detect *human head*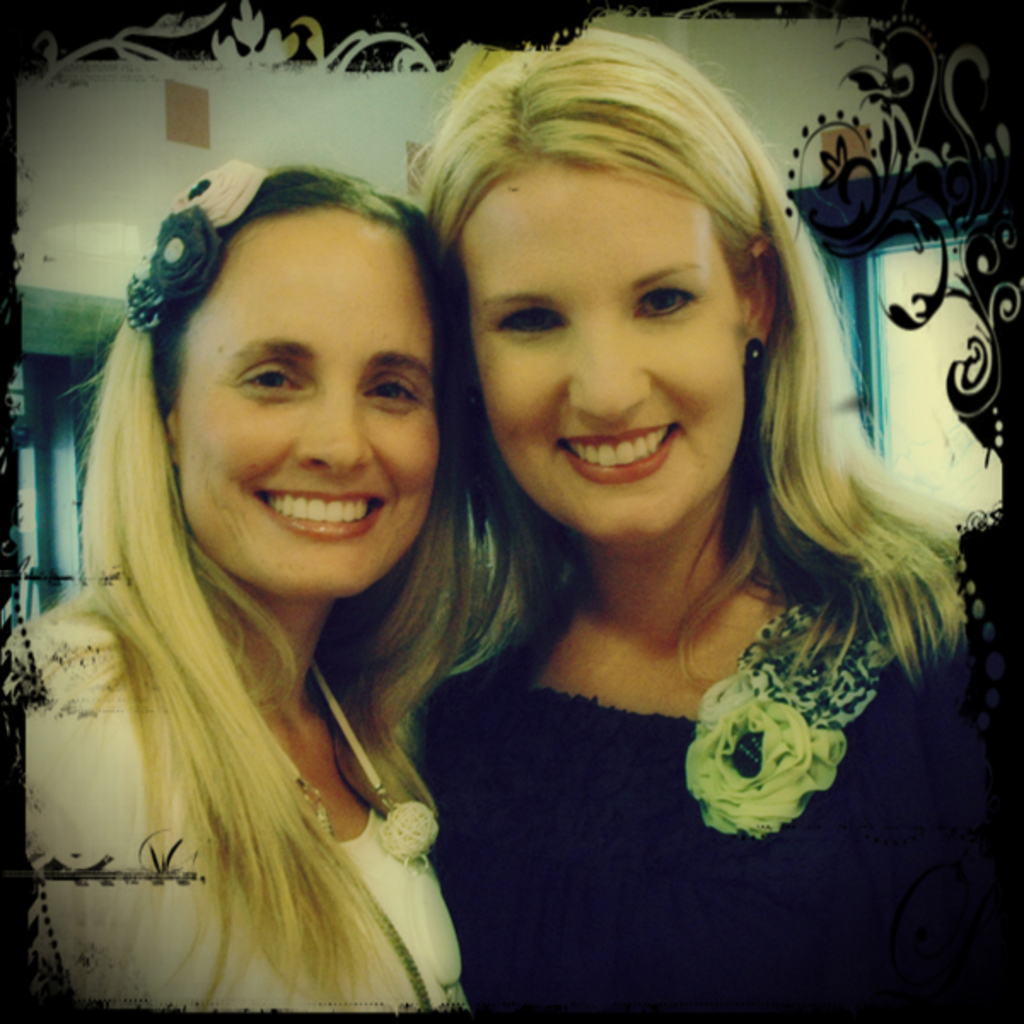
159,164,428,613
